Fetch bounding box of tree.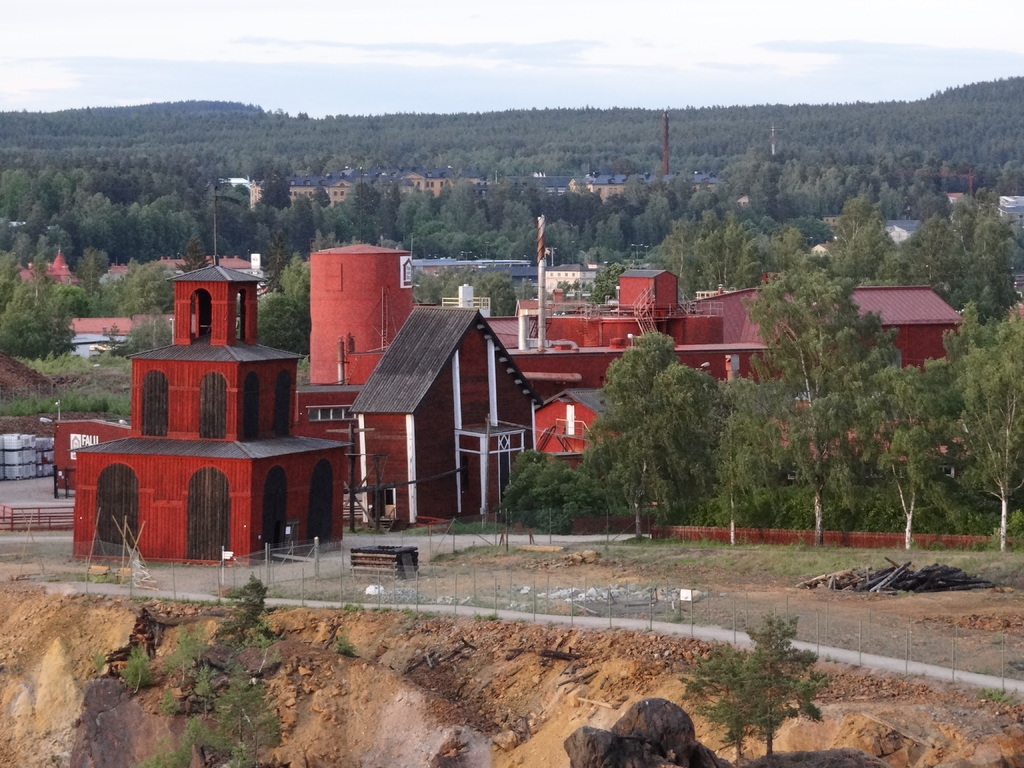
Bbox: BBox(1, 284, 77, 360).
